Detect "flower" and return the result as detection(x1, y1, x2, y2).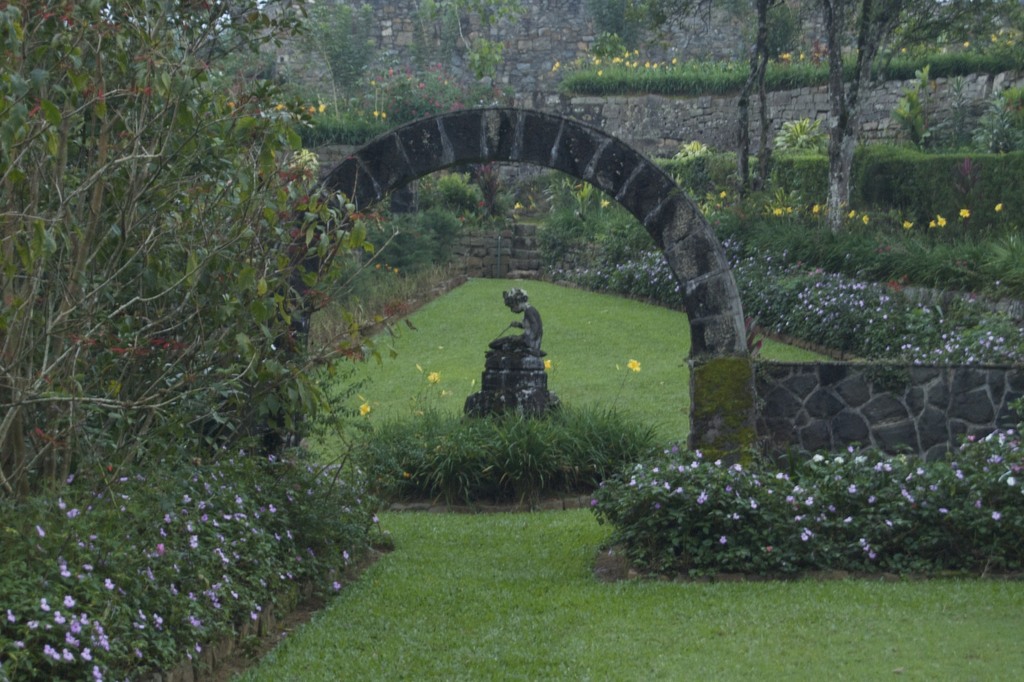
detection(425, 370, 440, 383).
